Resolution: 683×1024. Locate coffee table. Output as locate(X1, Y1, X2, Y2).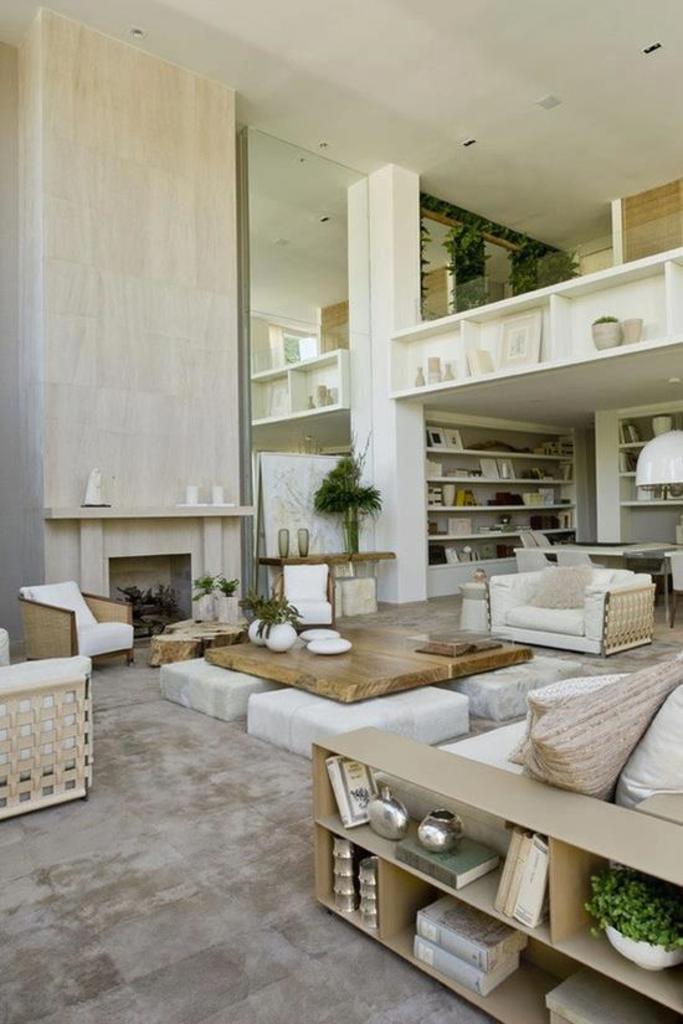
locate(160, 611, 565, 765).
